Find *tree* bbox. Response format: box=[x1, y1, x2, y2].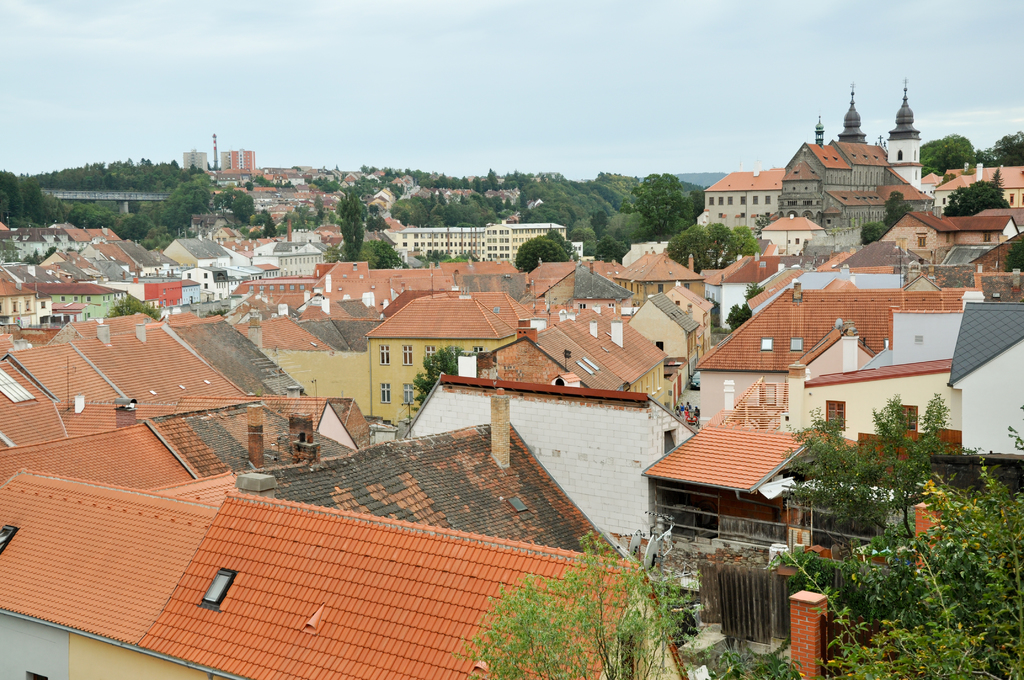
box=[107, 293, 161, 320].
